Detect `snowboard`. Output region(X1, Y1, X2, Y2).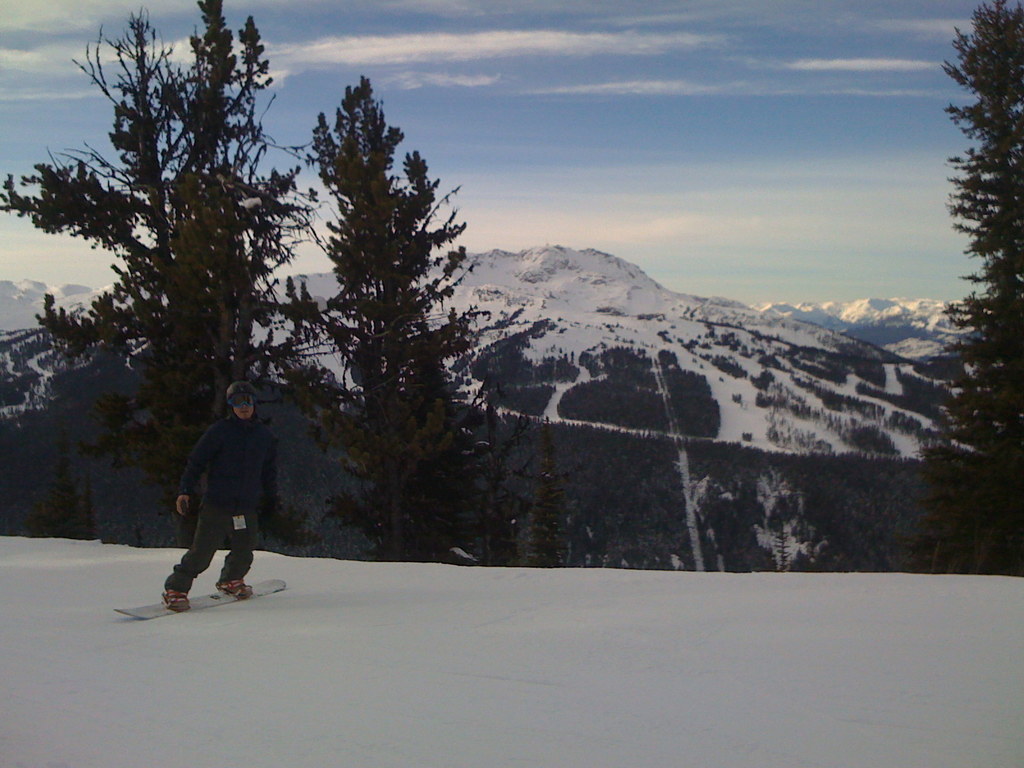
region(115, 578, 285, 620).
